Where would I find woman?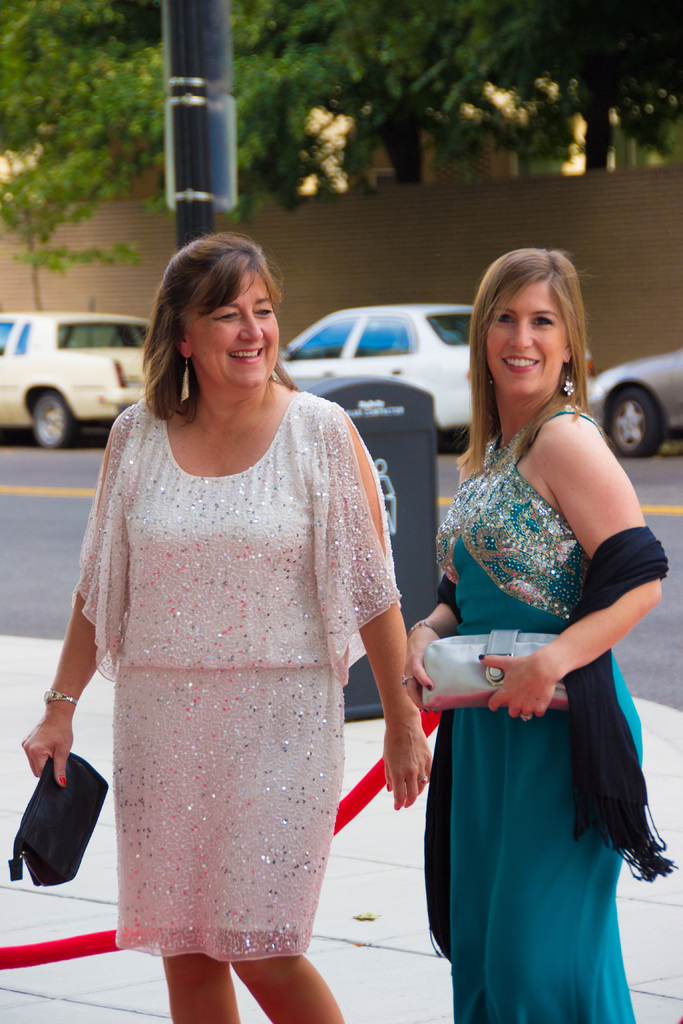
At <bbox>404, 245, 654, 999</bbox>.
